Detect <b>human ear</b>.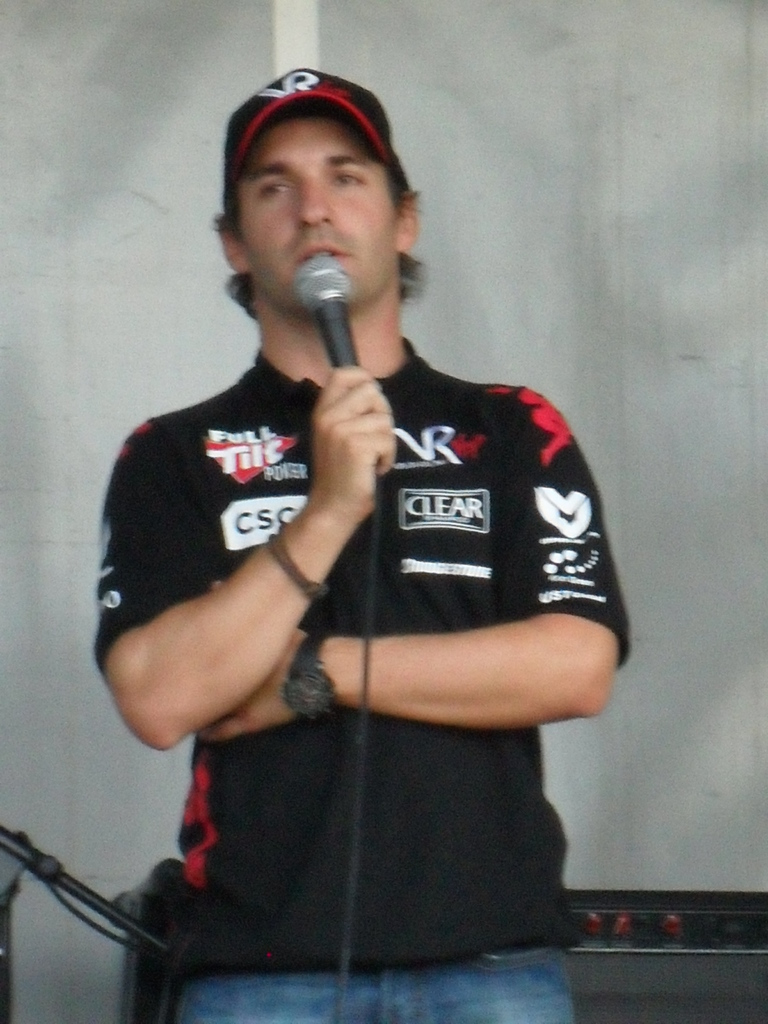
Detected at rect(394, 188, 417, 254).
